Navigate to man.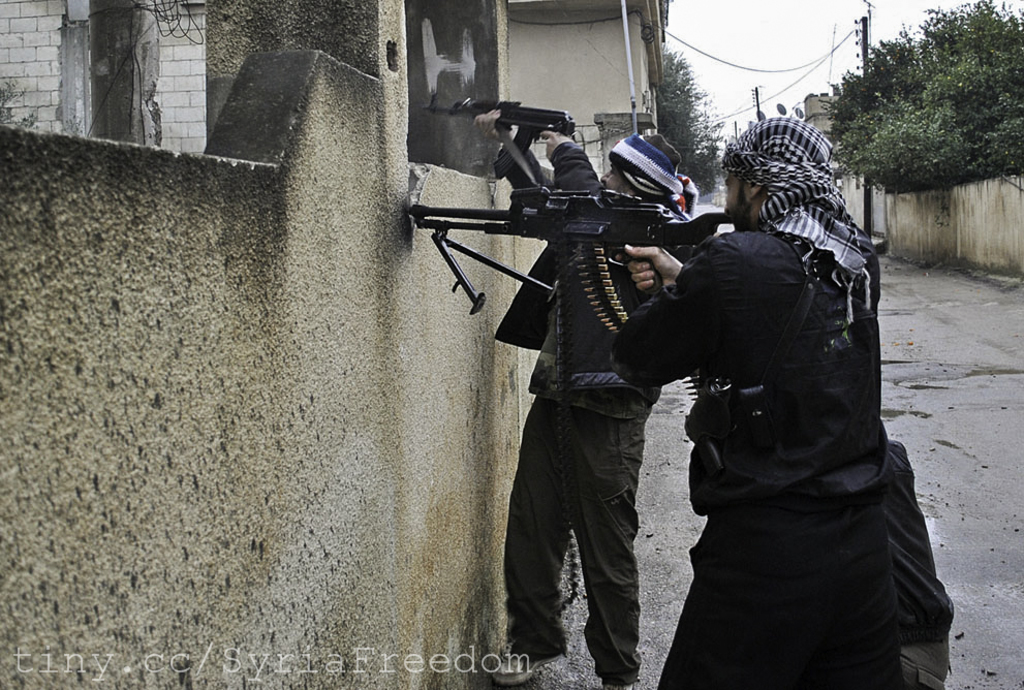
Navigation target: 471 116 691 689.
